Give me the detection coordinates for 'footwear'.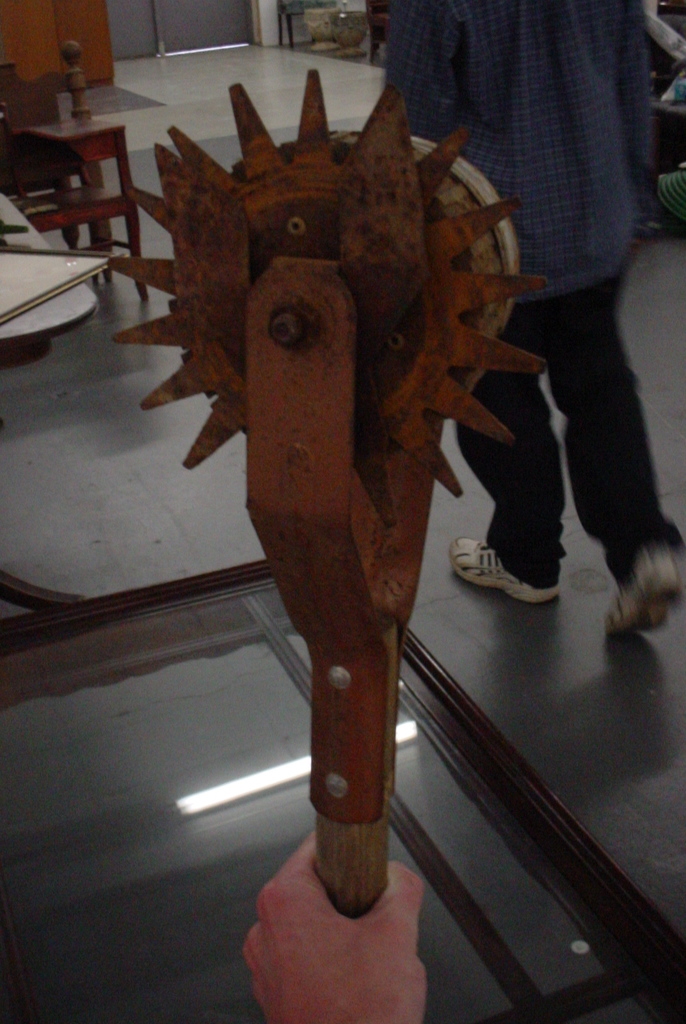
x1=448, y1=536, x2=560, y2=601.
